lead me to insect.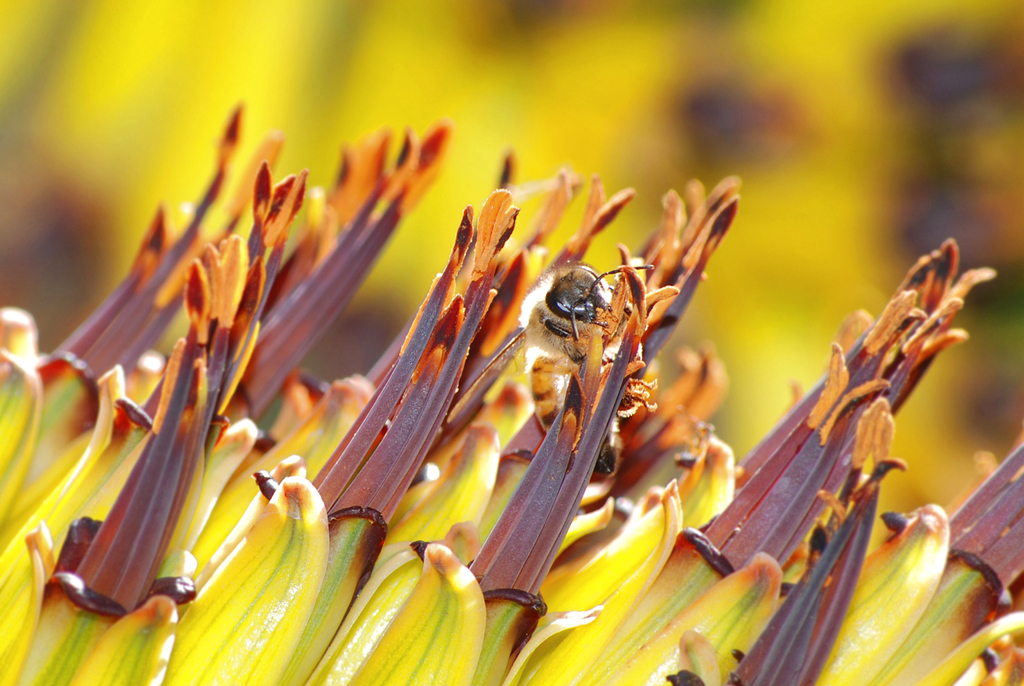
Lead to {"left": 518, "top": 261, "right": 655, "bottom": 473}.
